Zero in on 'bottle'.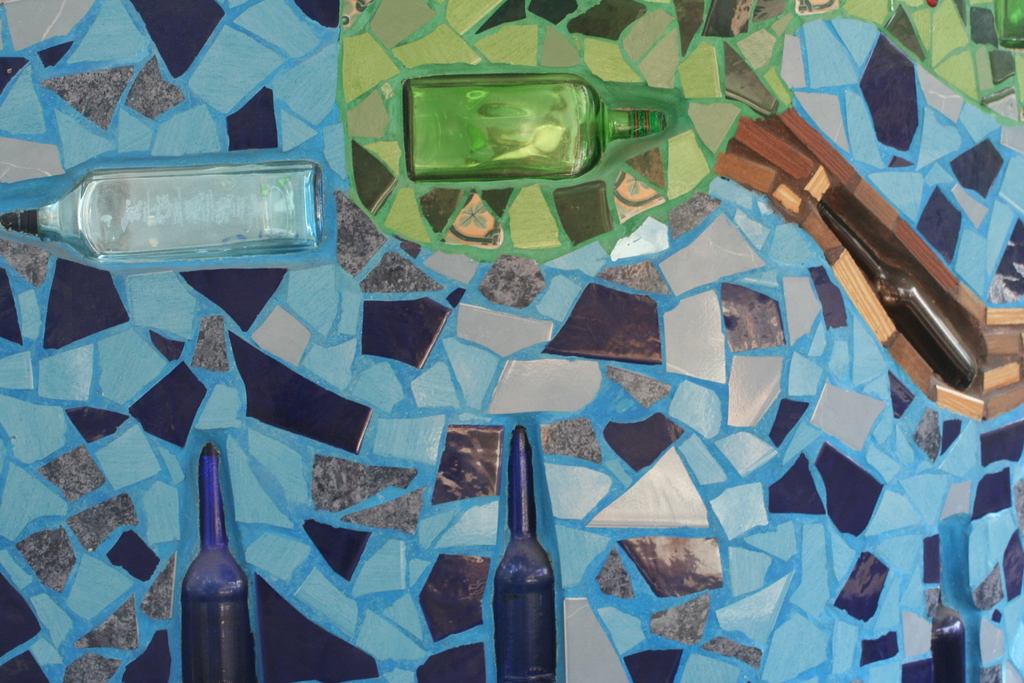
Zeroed in: [left=474, top=439, right=573, bottom=682].
